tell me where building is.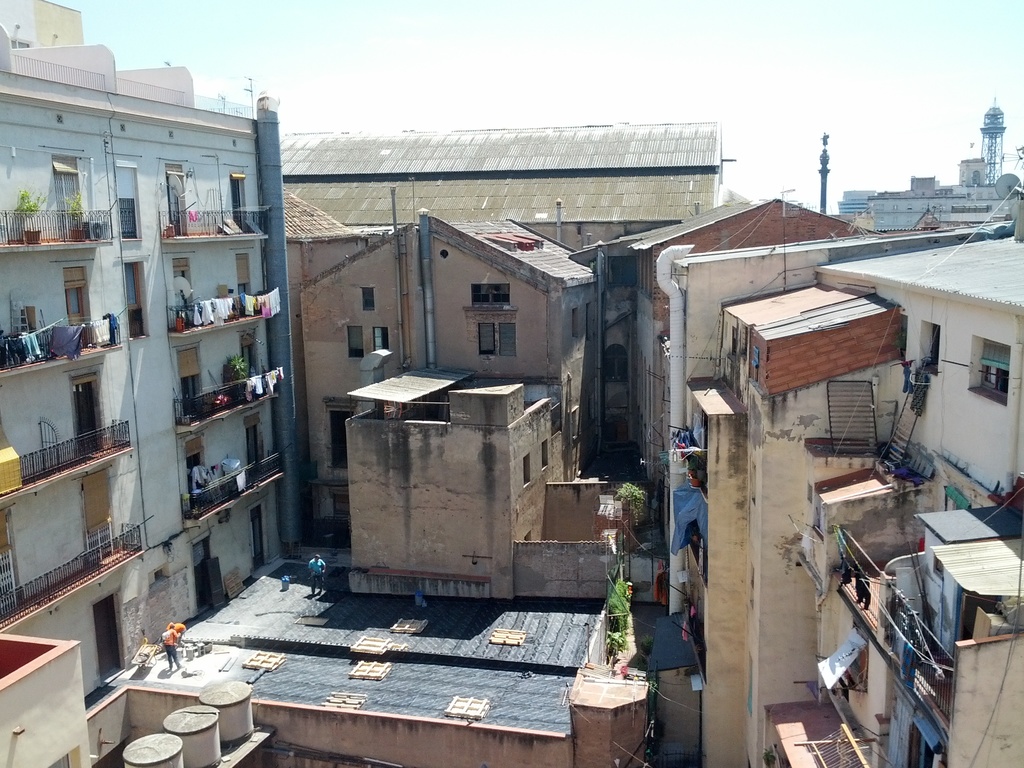
building is at 601, 186, 884, 520.
